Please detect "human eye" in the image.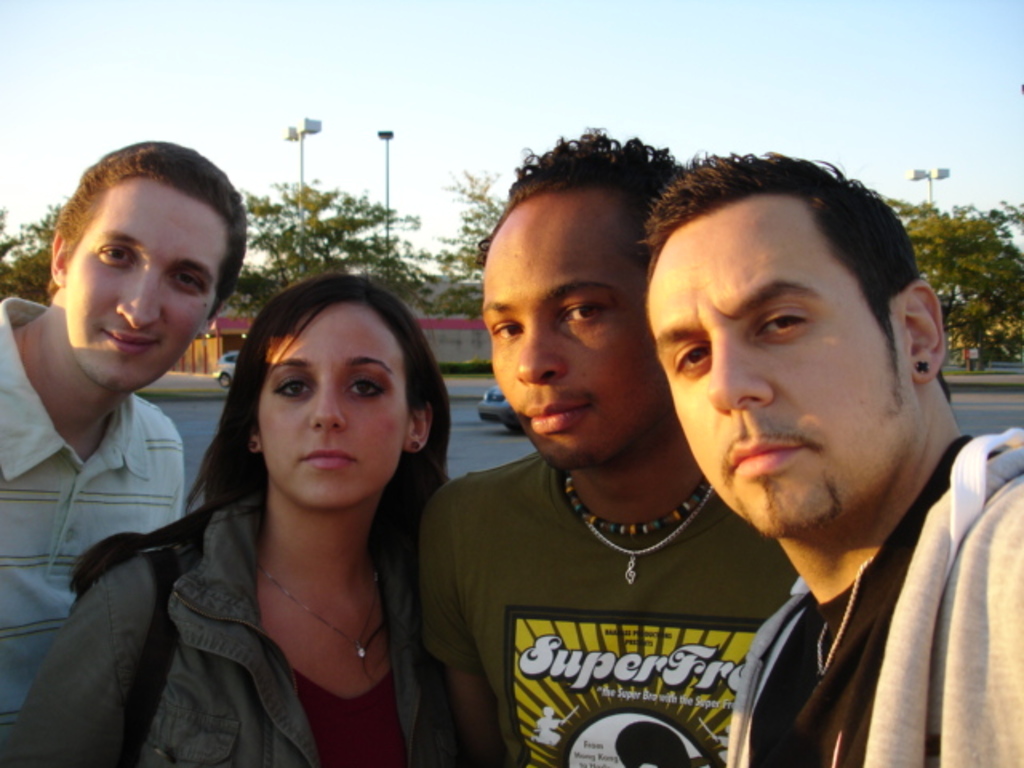
<region>170, 266, 206, 291</region>.
